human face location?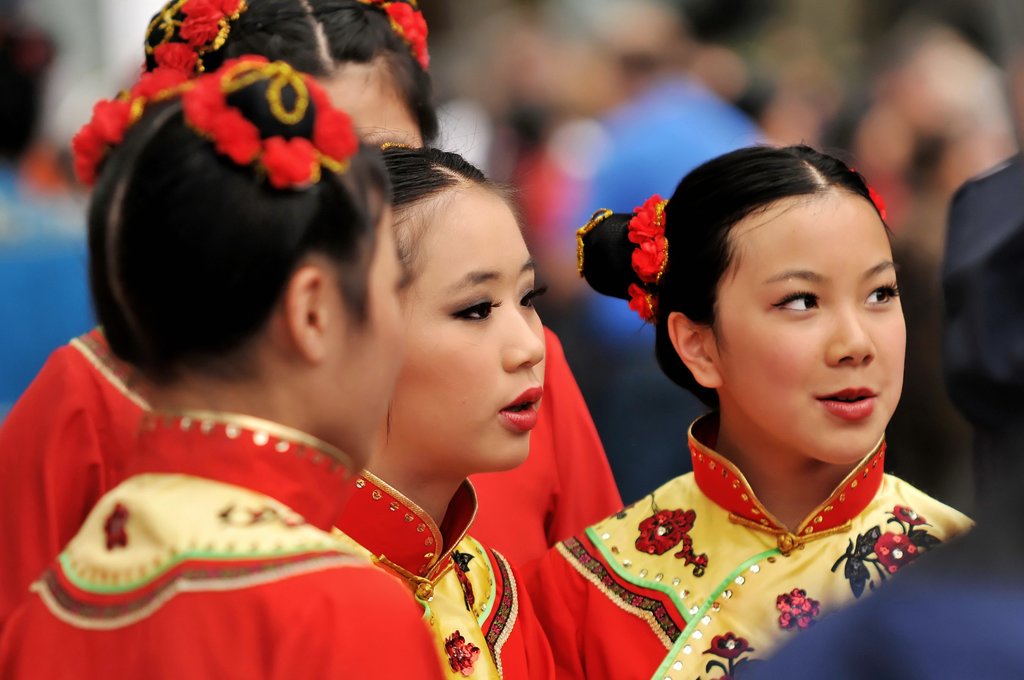
crop(710, 190, 906, 464)
